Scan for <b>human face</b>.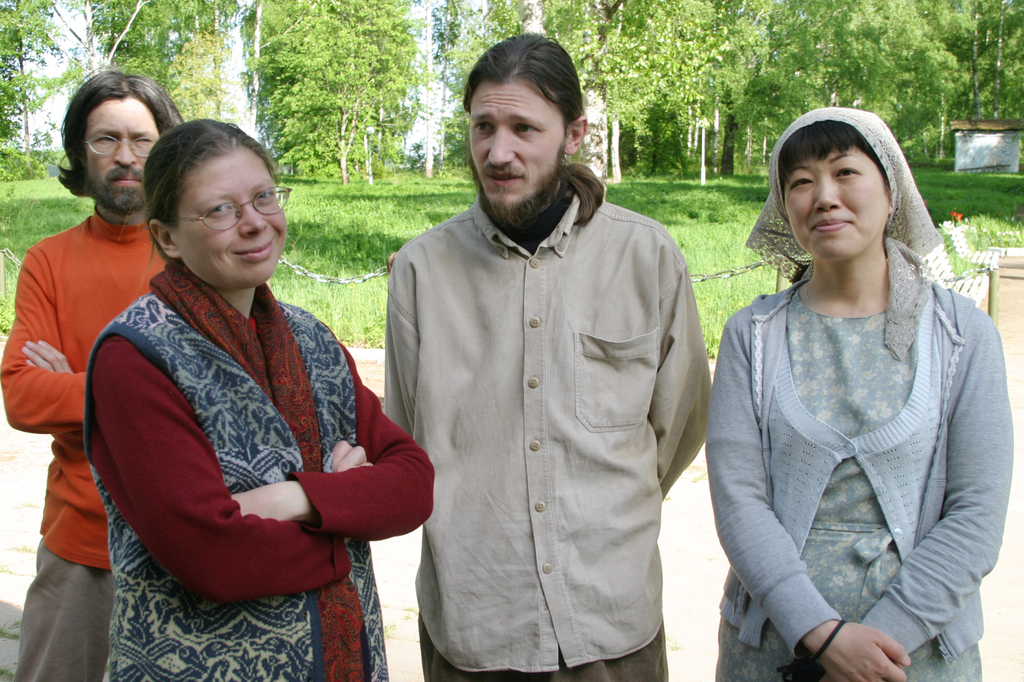
Scan result: bbox=[177, 152, 291, 292].
